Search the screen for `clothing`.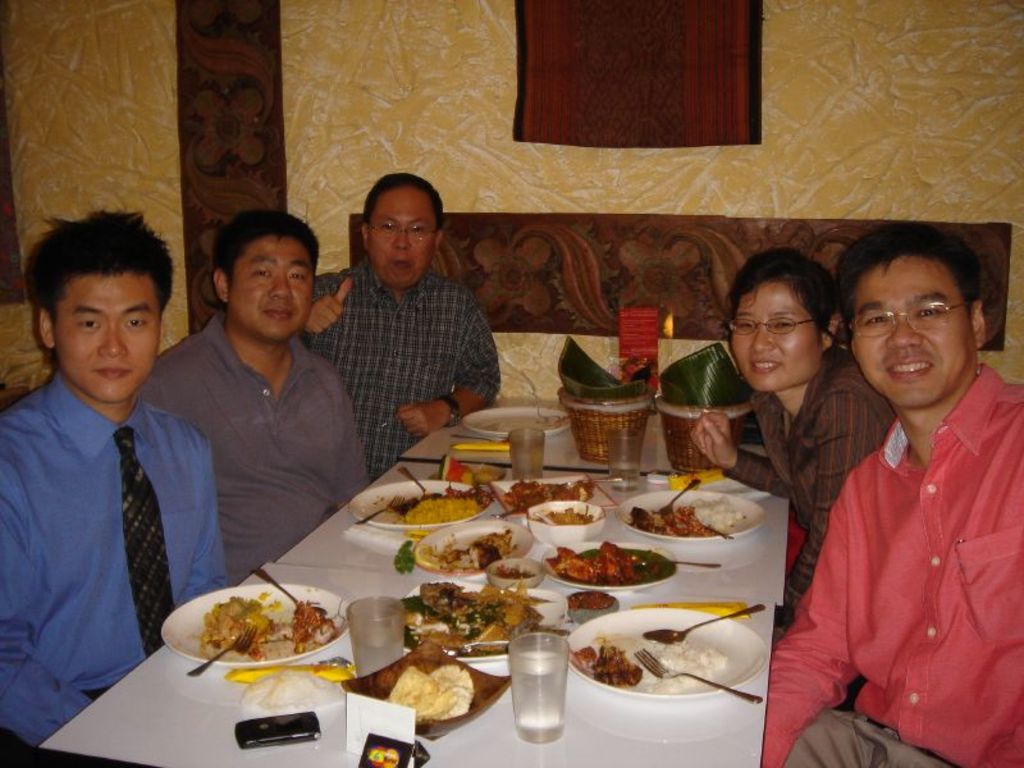
Found at box=[763, 365, 1023, 767].
